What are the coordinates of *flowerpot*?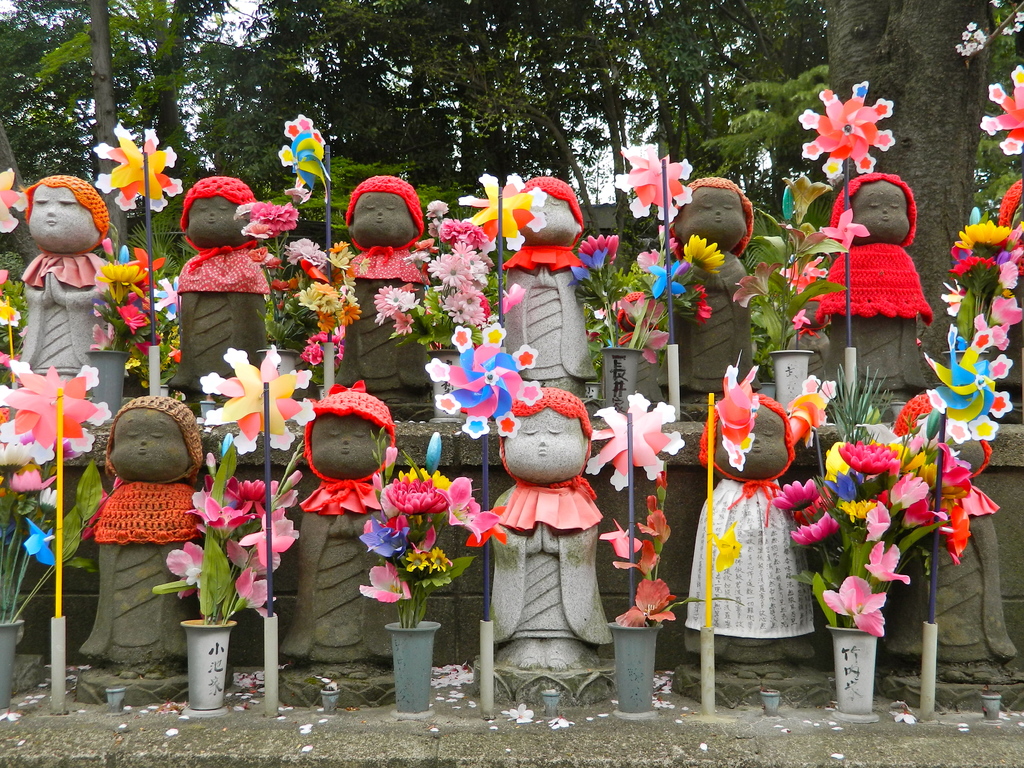
box(82, 352, 128, 415).
